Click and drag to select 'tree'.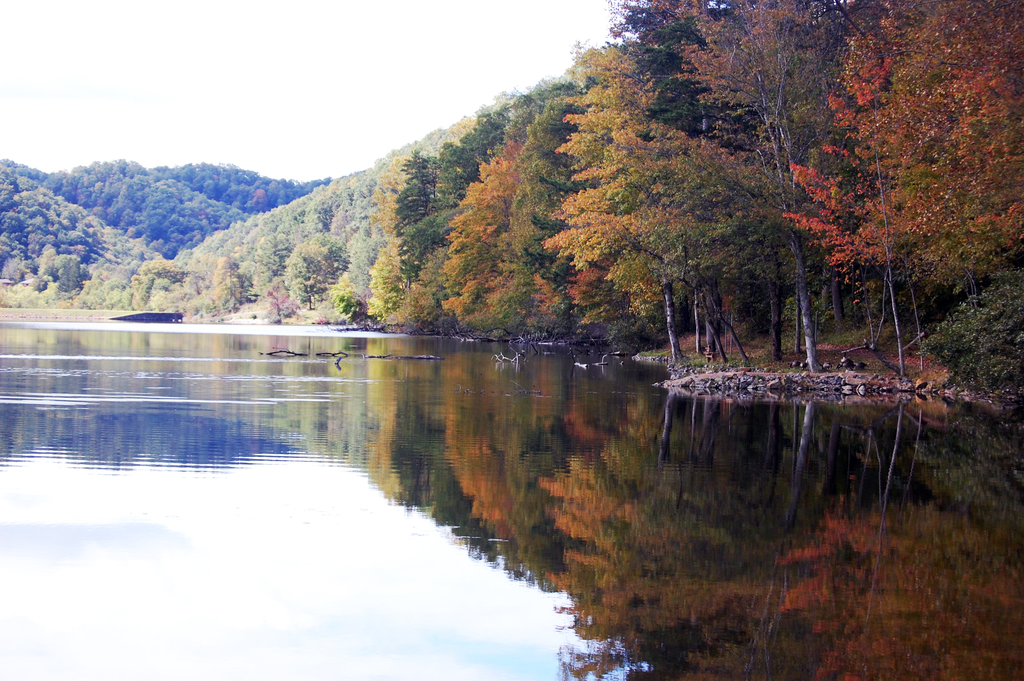
Selection: BBox(439, 131, 551, 356).
